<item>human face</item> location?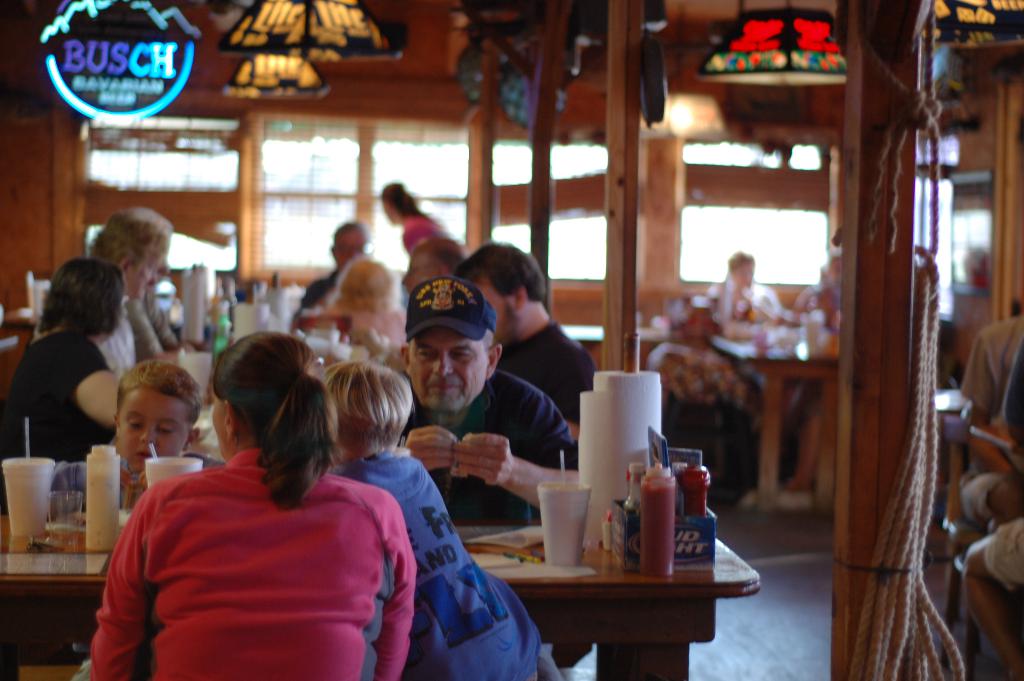
box=[409, 329, 484, 408]
